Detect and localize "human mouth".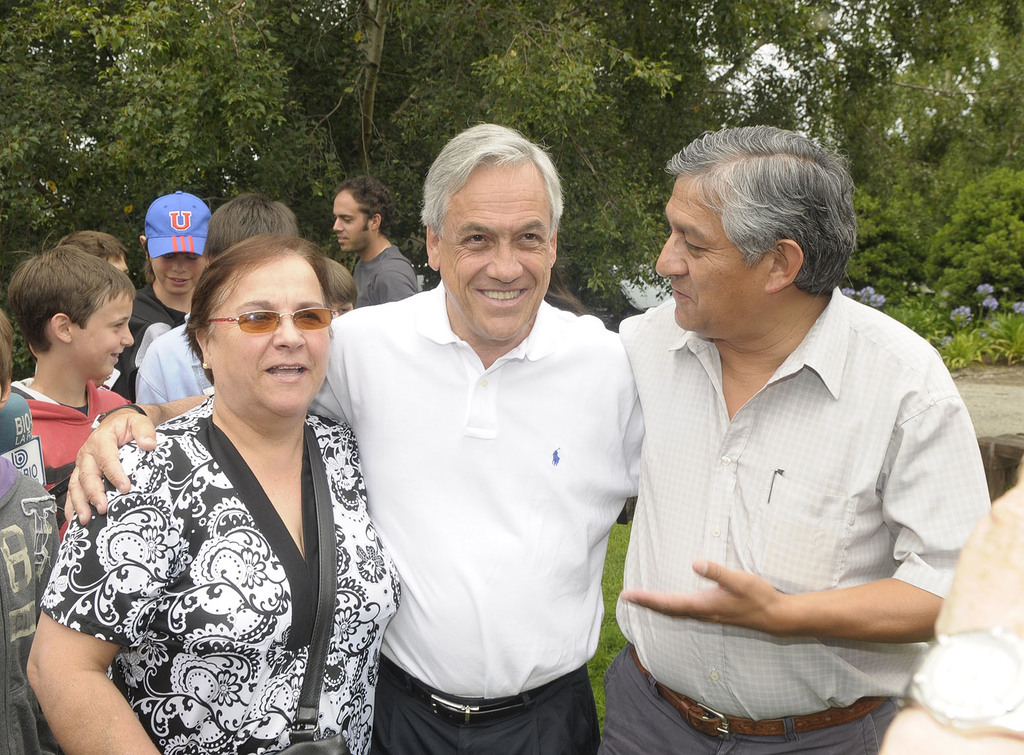
Localized at bbox=[165, 275, 194, 287].
